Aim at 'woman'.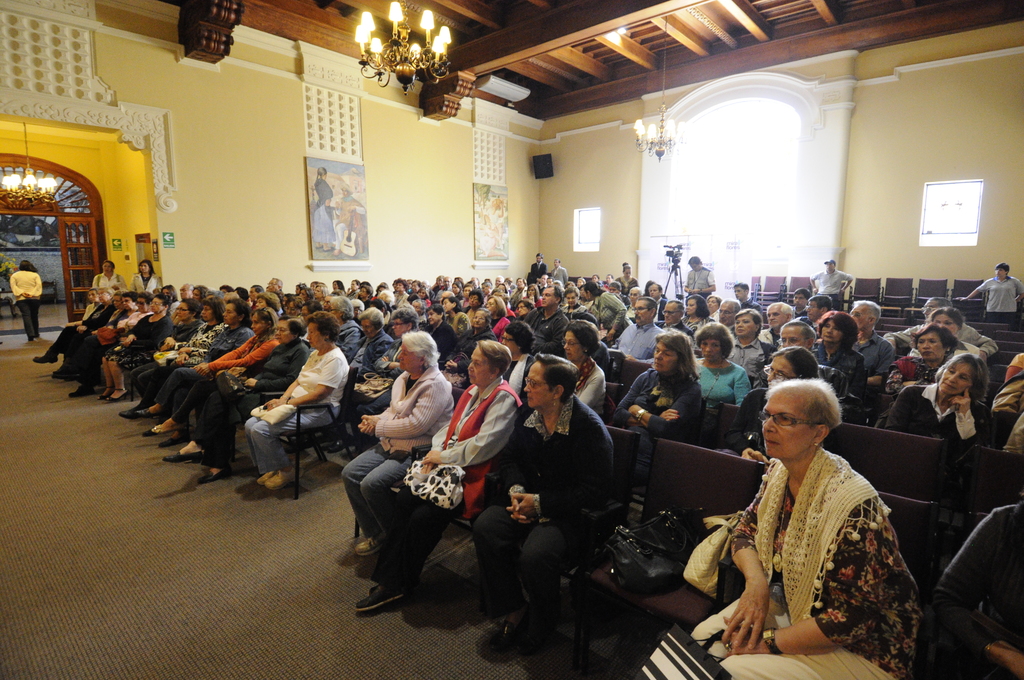
Aimed at rect(680, 293, 715, 336).
